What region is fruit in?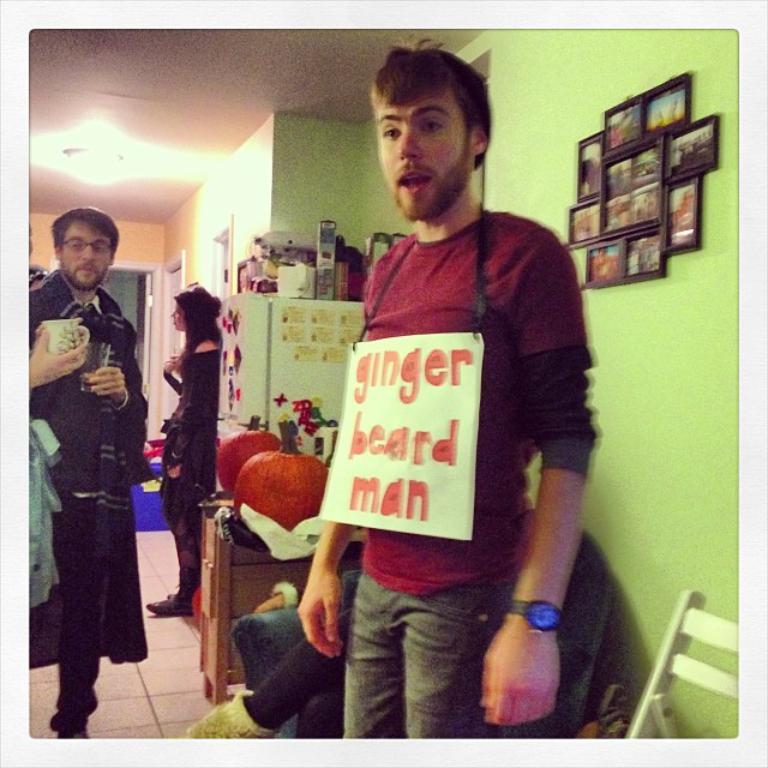
212 421 287 494.
